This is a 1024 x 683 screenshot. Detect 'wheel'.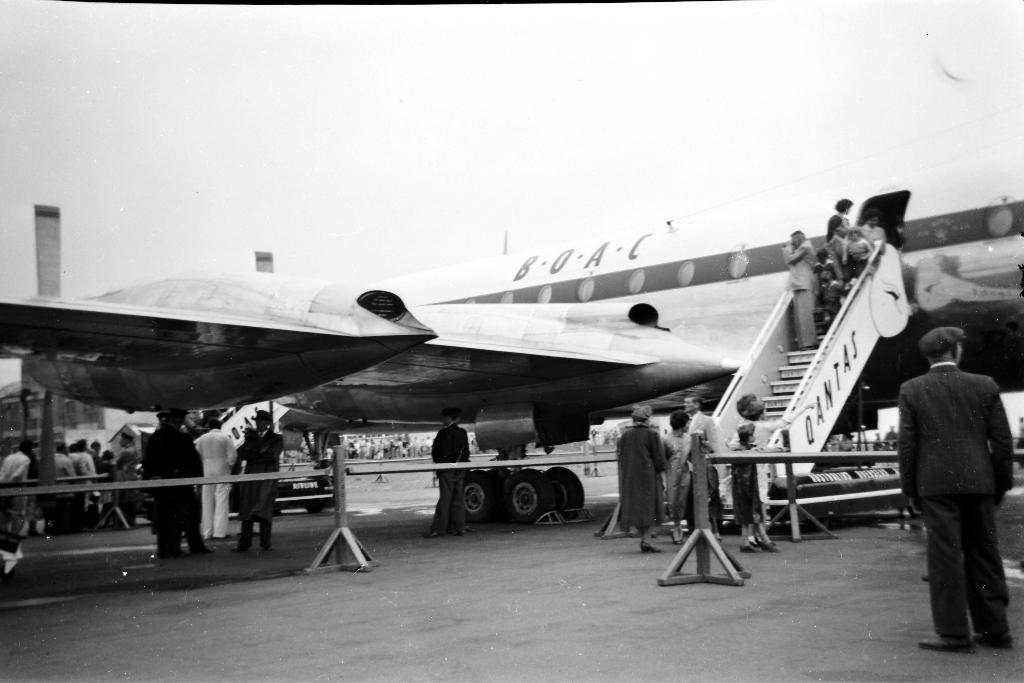
463, 472, 499, 522.
